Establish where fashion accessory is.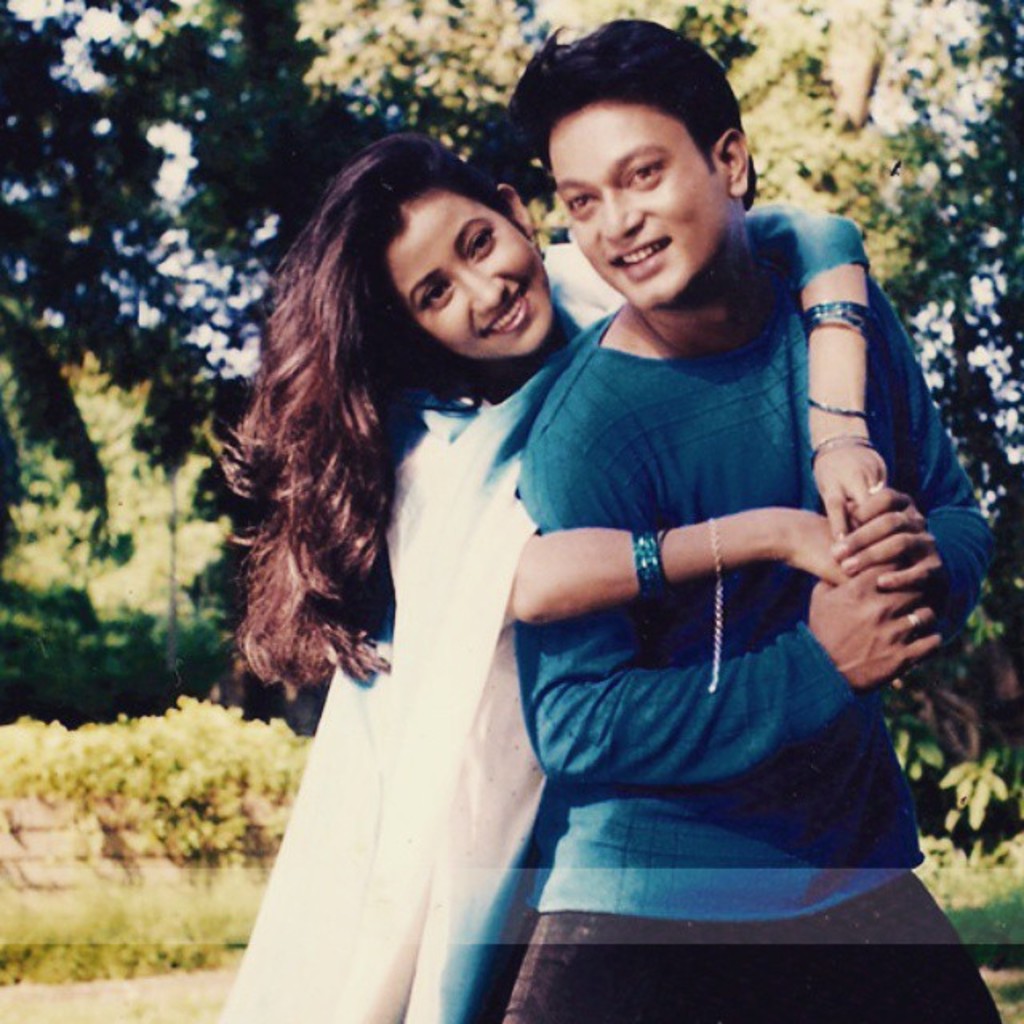
Established at 627 520 672 597.
